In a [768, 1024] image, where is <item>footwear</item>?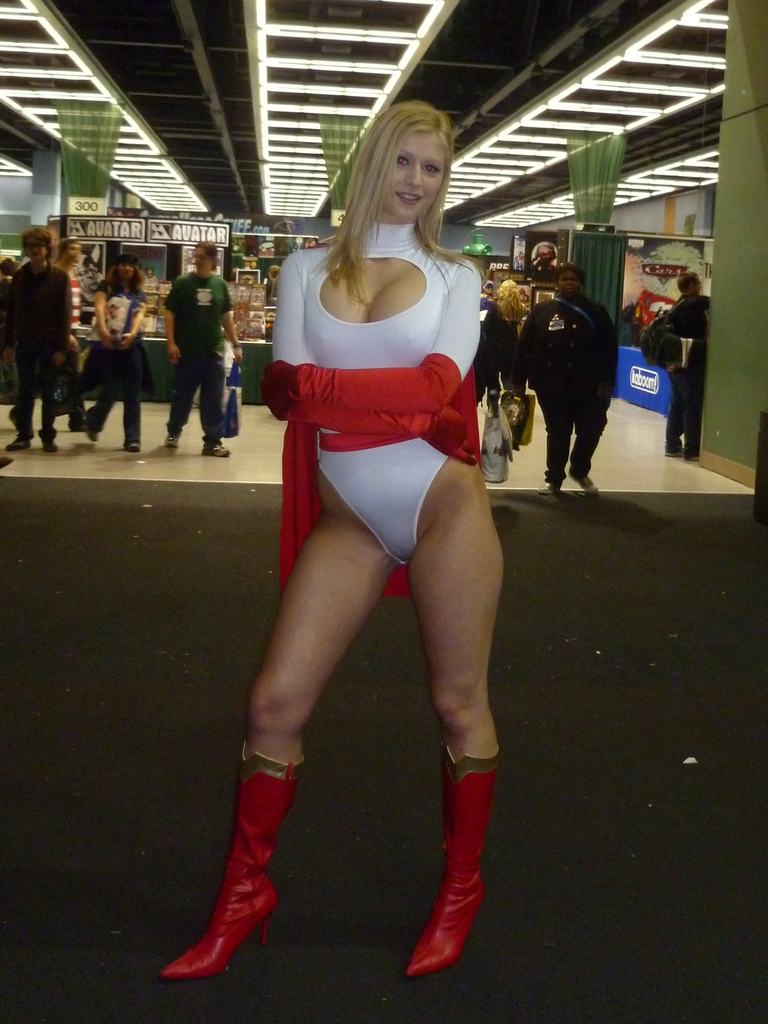
box(166, 435, 177, 449).
